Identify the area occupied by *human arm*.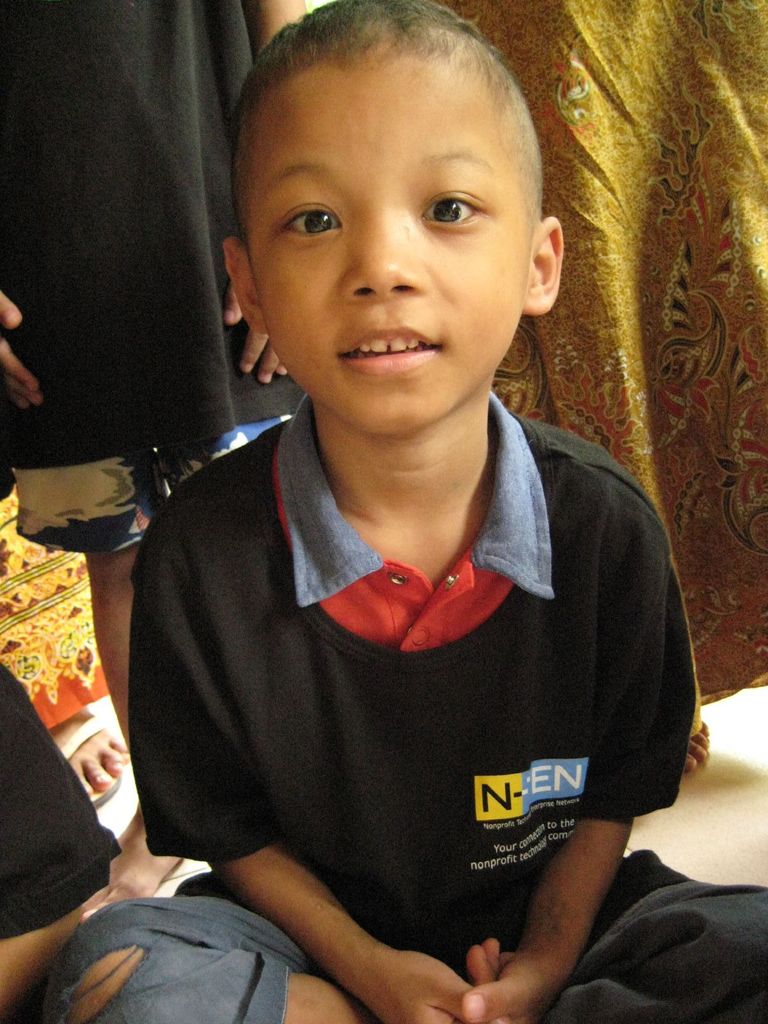
Area: crop(222, 0, 317, 387).
